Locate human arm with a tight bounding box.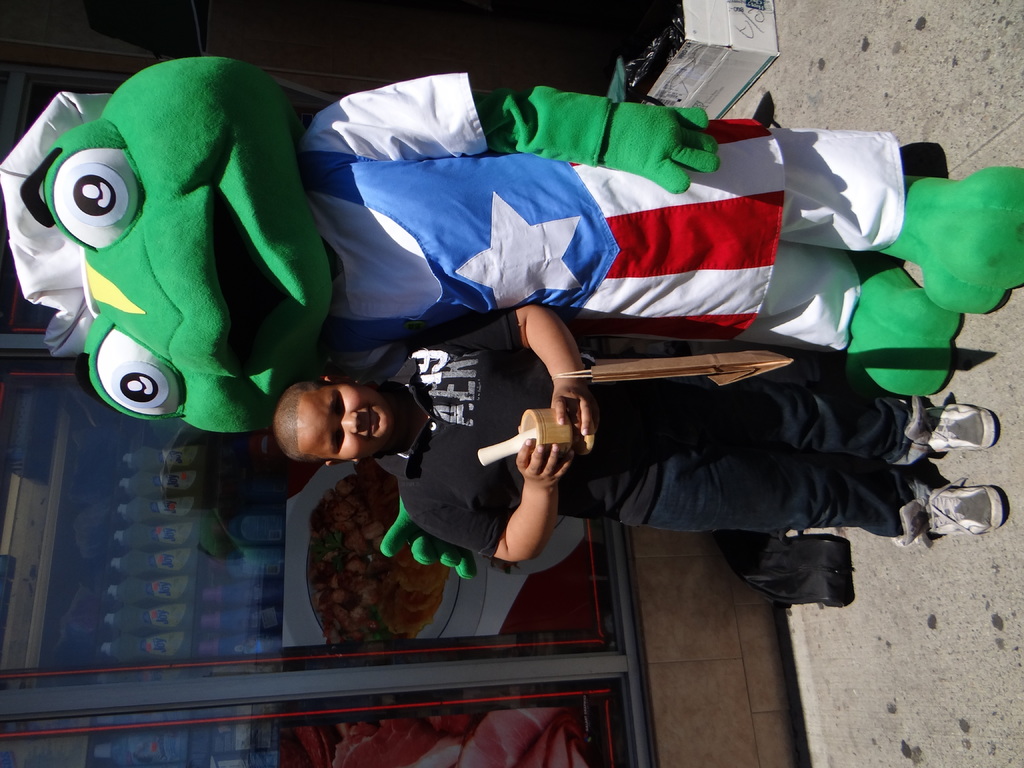
left=423, top=298, right=604, bottom=442.
